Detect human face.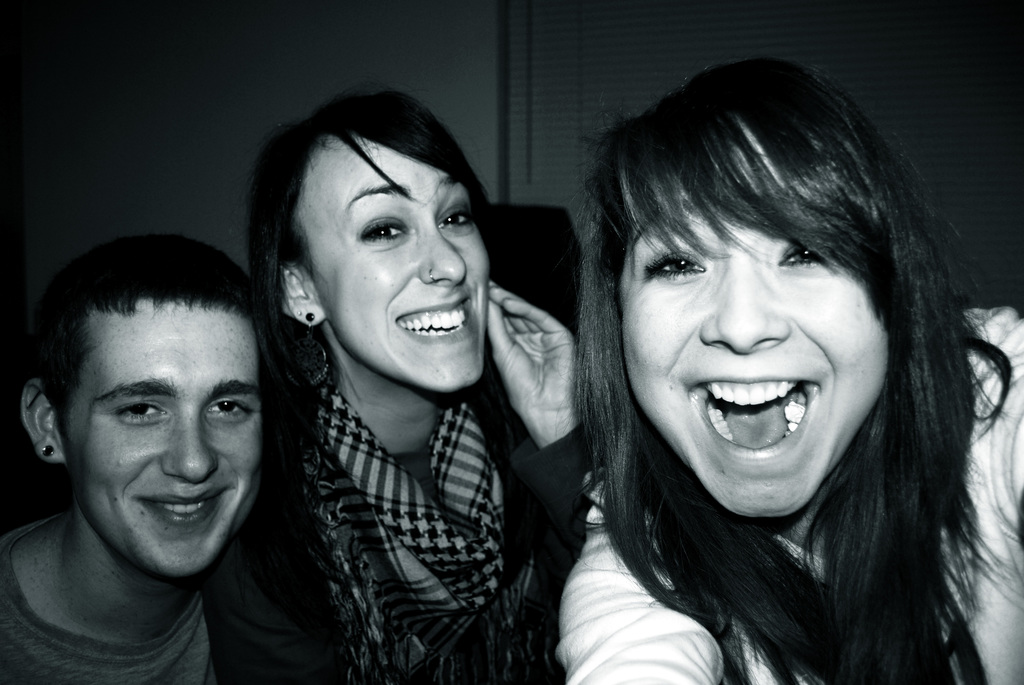
Detected at 616, 116, 886, 521.
